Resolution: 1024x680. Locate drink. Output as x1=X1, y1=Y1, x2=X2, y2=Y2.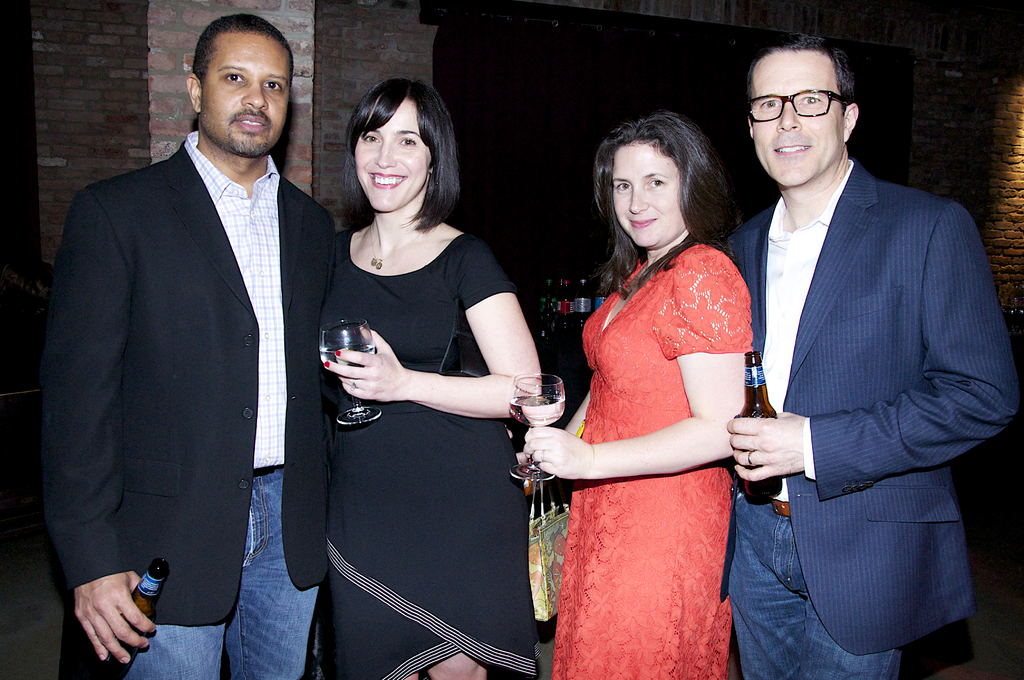
x1=320, y1=344, x2=380, y2=369.
